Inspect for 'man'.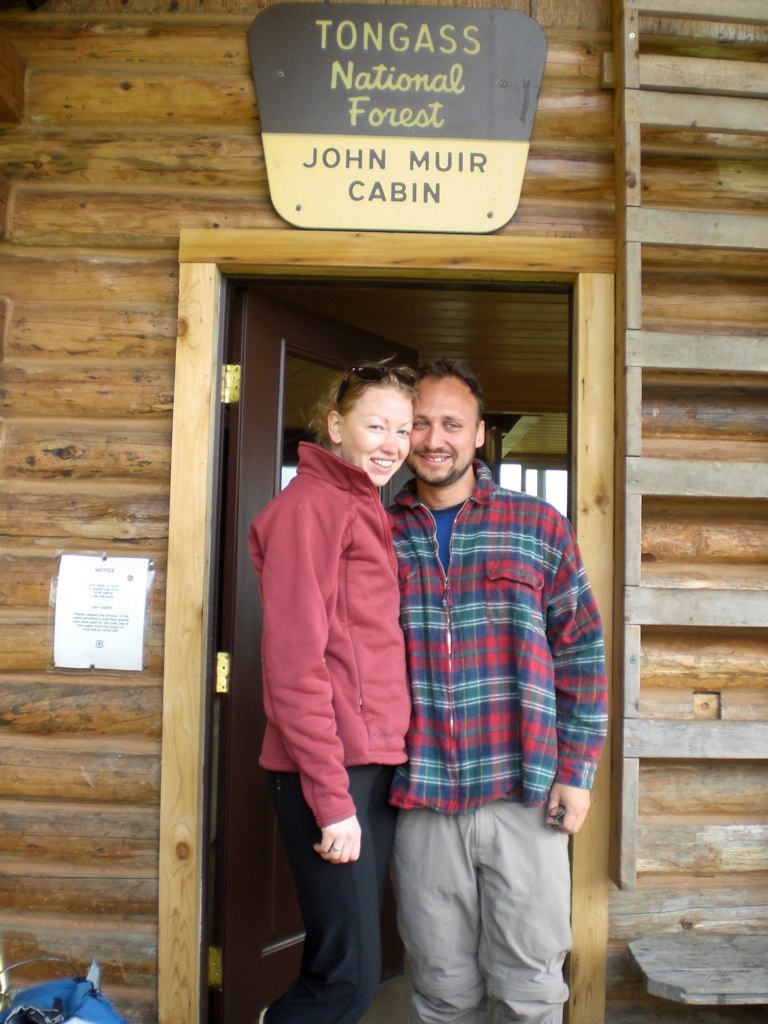
Inspection: bbox(351, 329, 612, 996).
